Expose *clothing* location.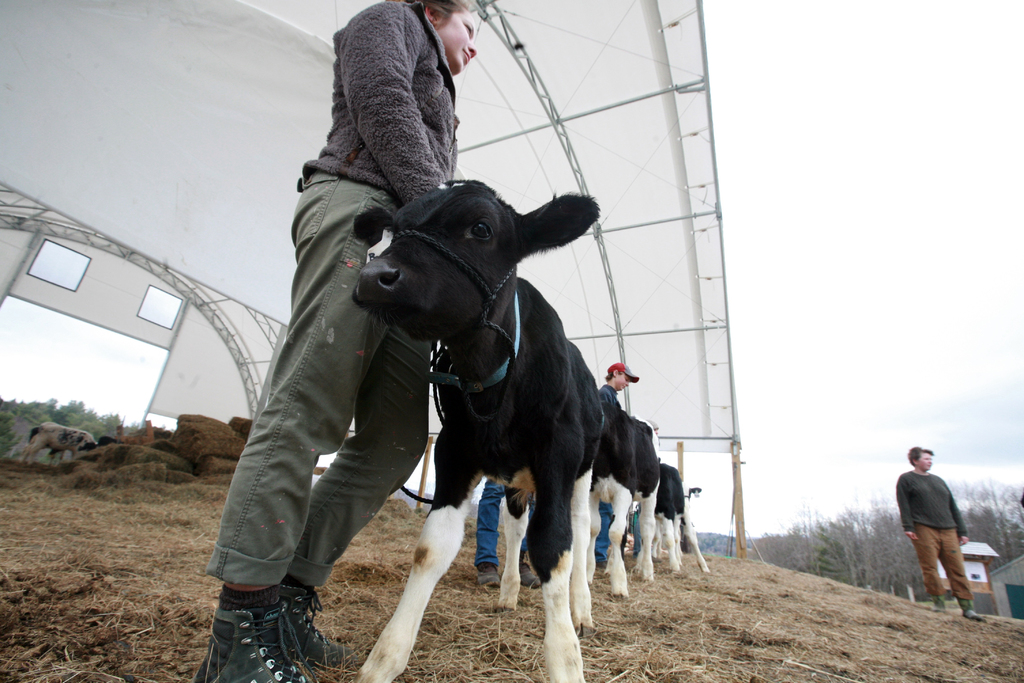
Exposed at (x1=598, y1=381, x2=626, y2=562).
